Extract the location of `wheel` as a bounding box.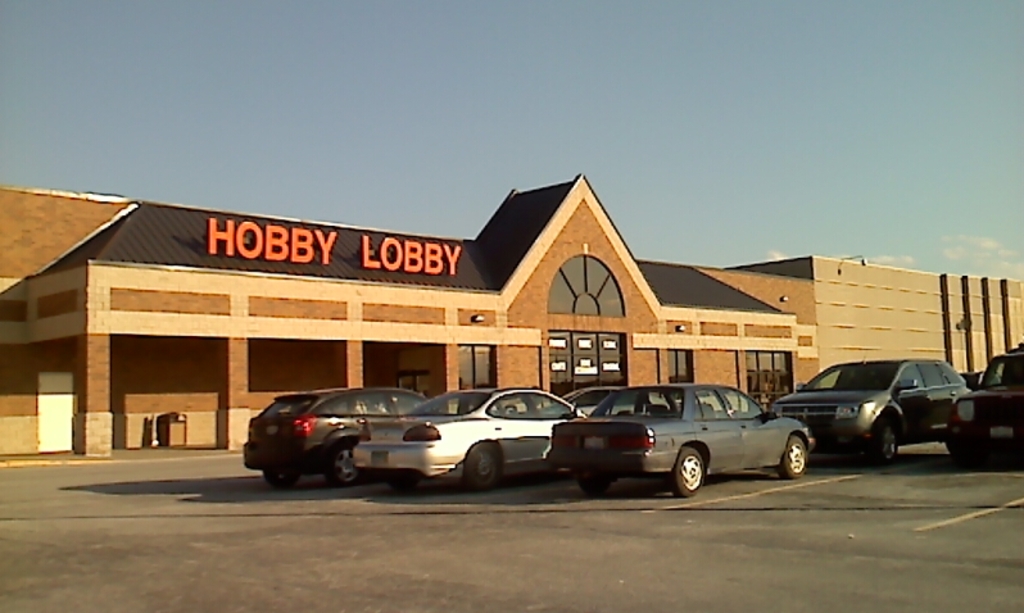
(671, 440, 704, 501).
